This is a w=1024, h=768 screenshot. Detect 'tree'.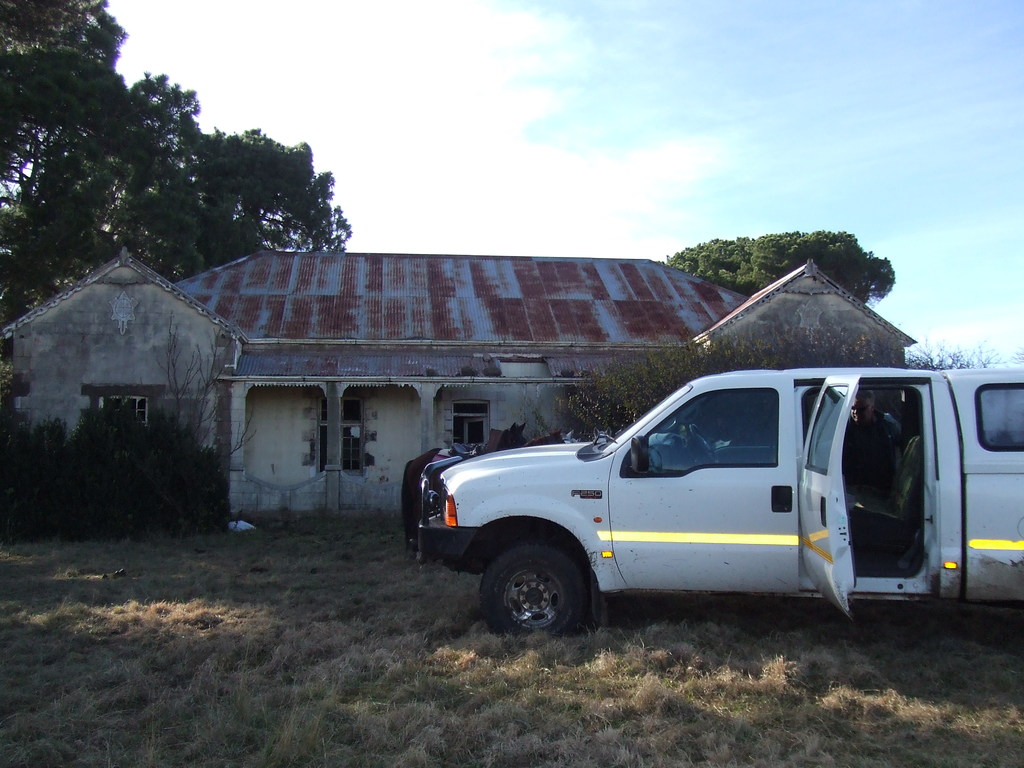
(left=664, top=230, right=892, bottom=303).
